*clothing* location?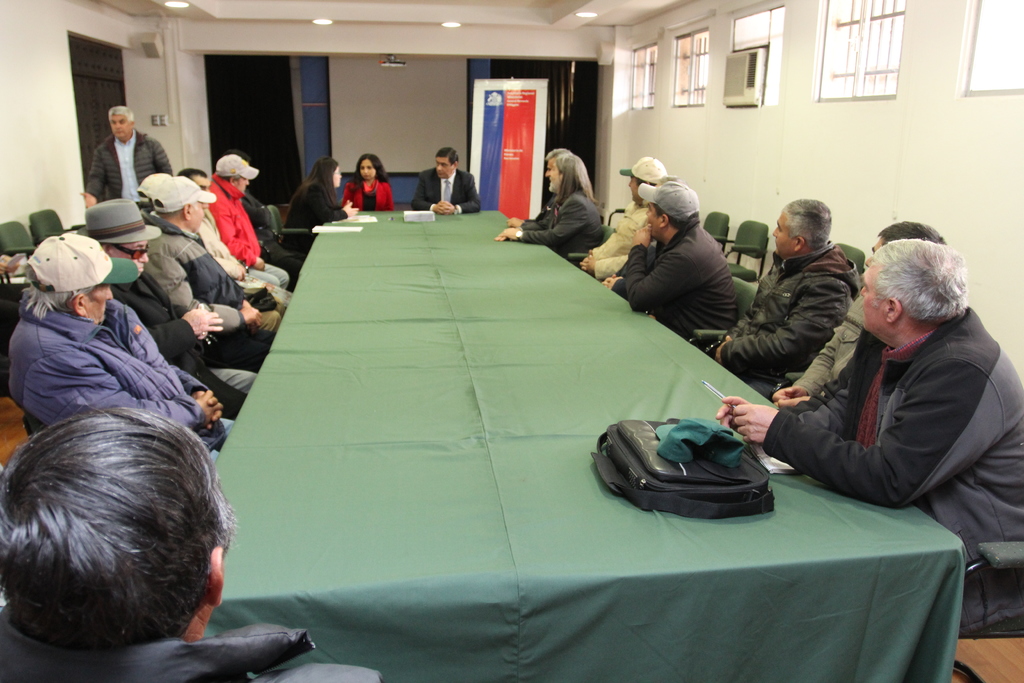
BBox(92, 139, 156, 207)
